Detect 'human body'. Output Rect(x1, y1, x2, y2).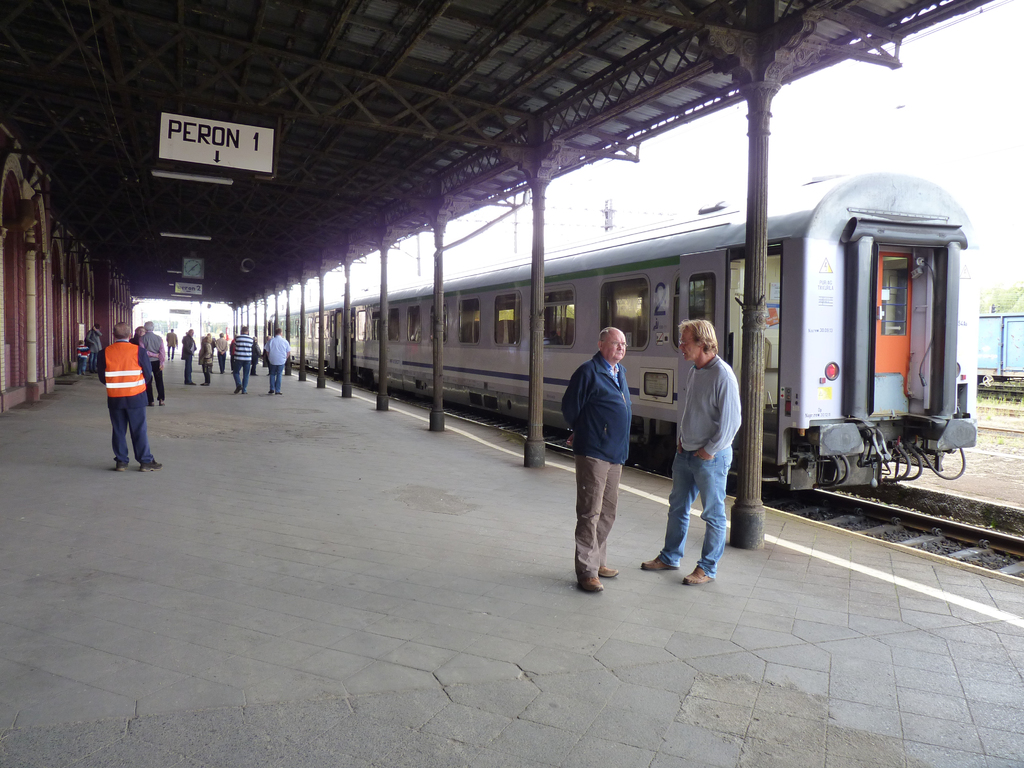
Rect(639, 353, 746, 586).
